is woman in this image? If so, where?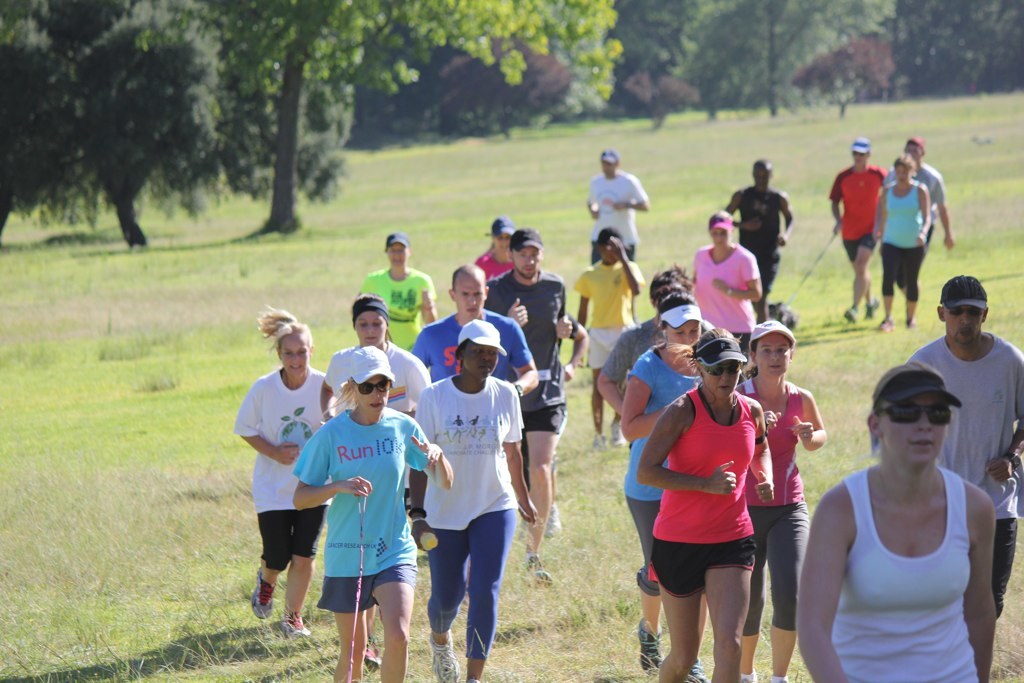
Yes, at l=355, t=234, r=438, b=349.
